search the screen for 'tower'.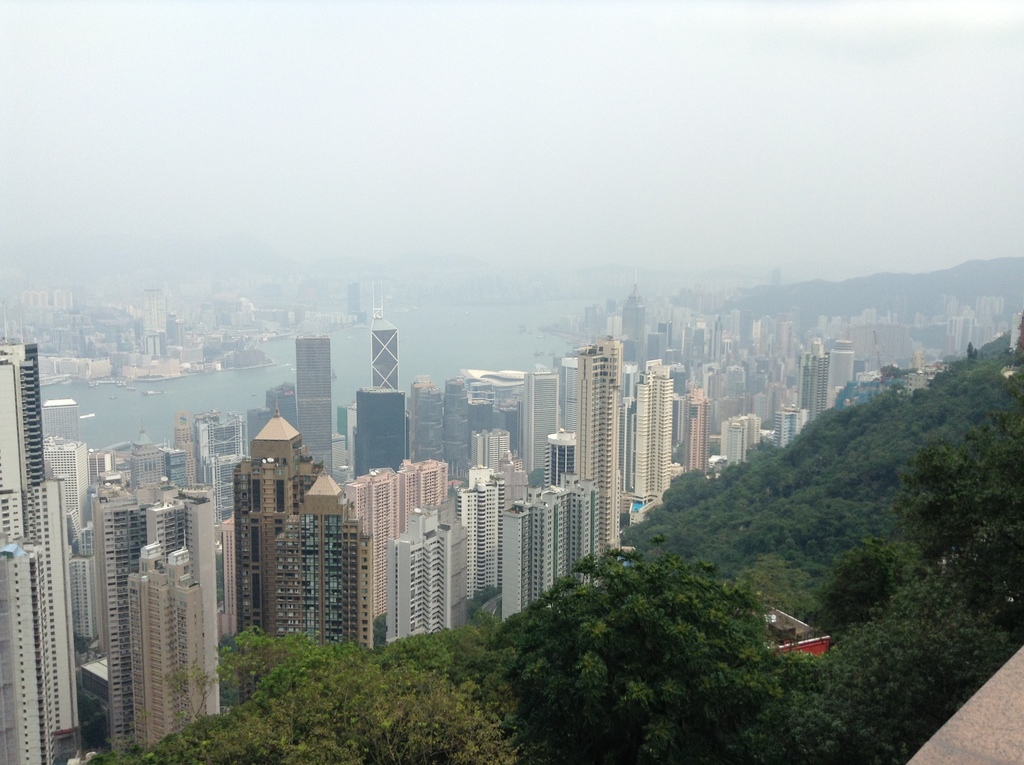
Found at pyautogui.locateOnScreen(0, 321, 1013, 764).
